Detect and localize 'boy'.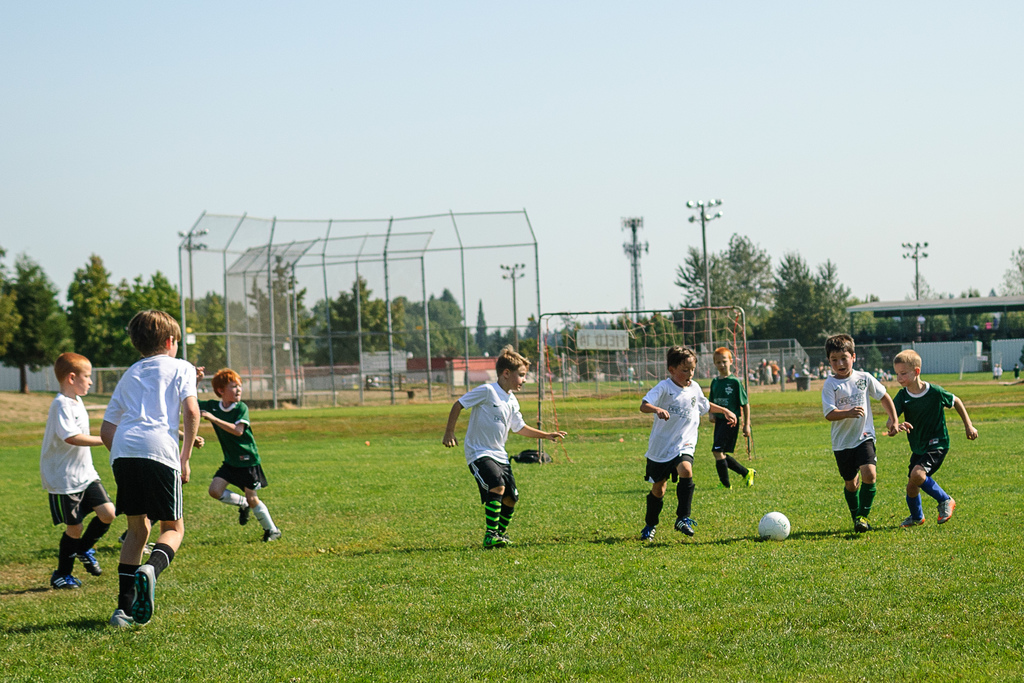
Localized at select_region(819, 334, 915, 536).
